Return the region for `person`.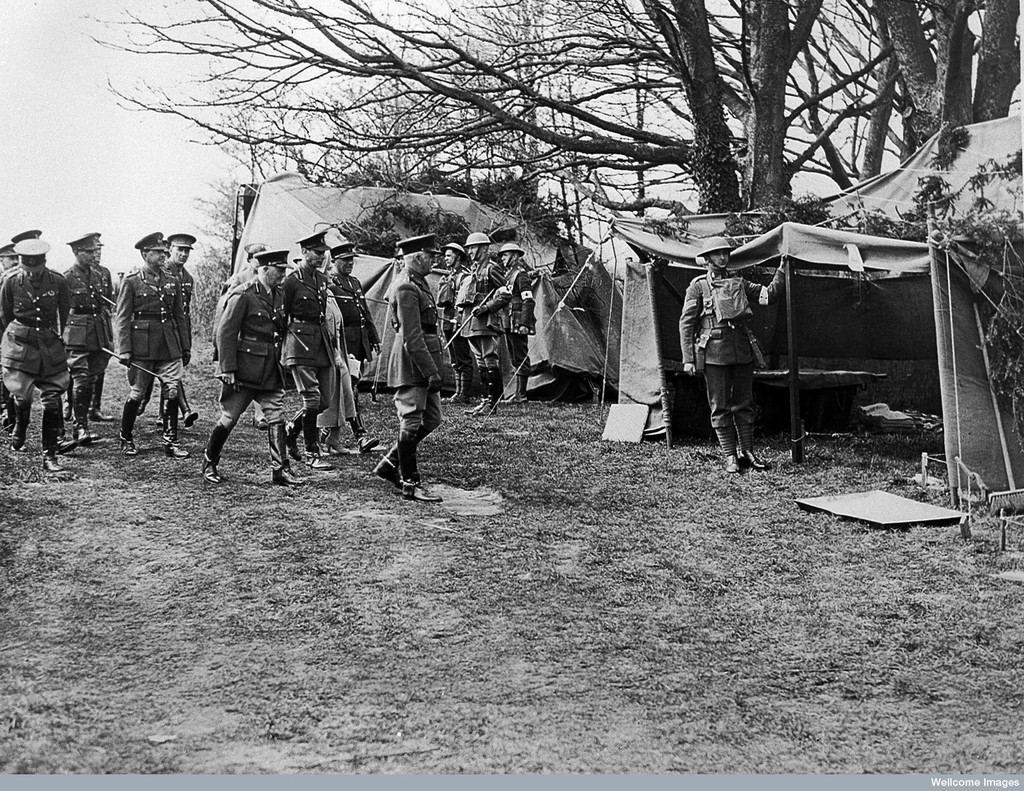
Rect(676, 232, 788, 474).
